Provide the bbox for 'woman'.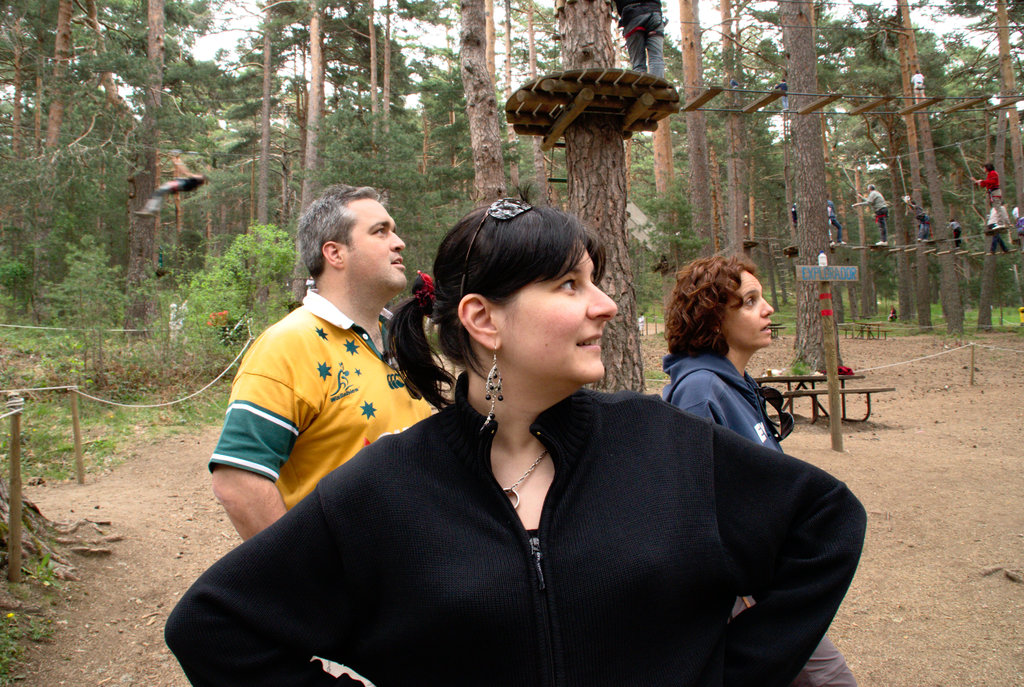
Rect(656, 256, 855, 686).
